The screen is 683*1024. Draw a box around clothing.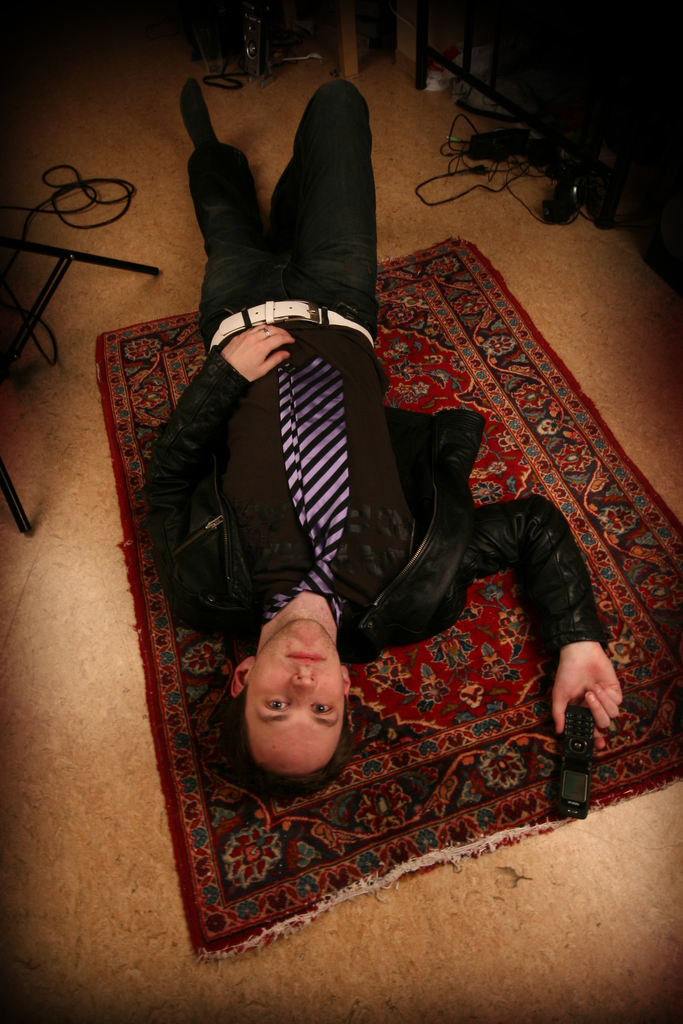
(144, 80, 415, 598).
